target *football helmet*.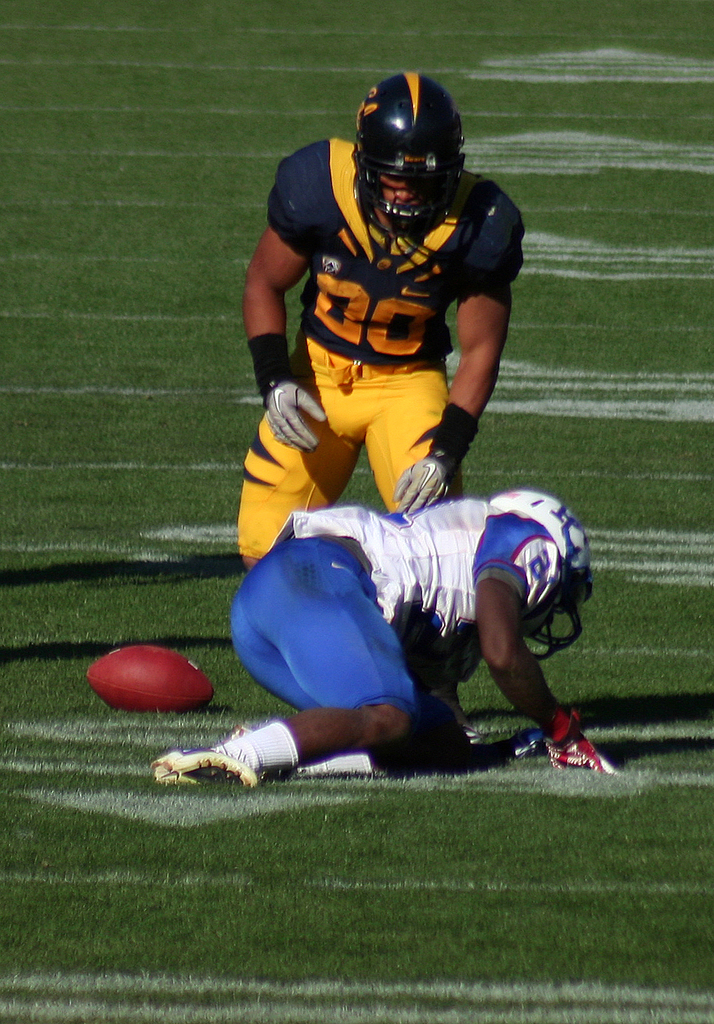
Target region: bbox=[491, 492, 596, 660].
